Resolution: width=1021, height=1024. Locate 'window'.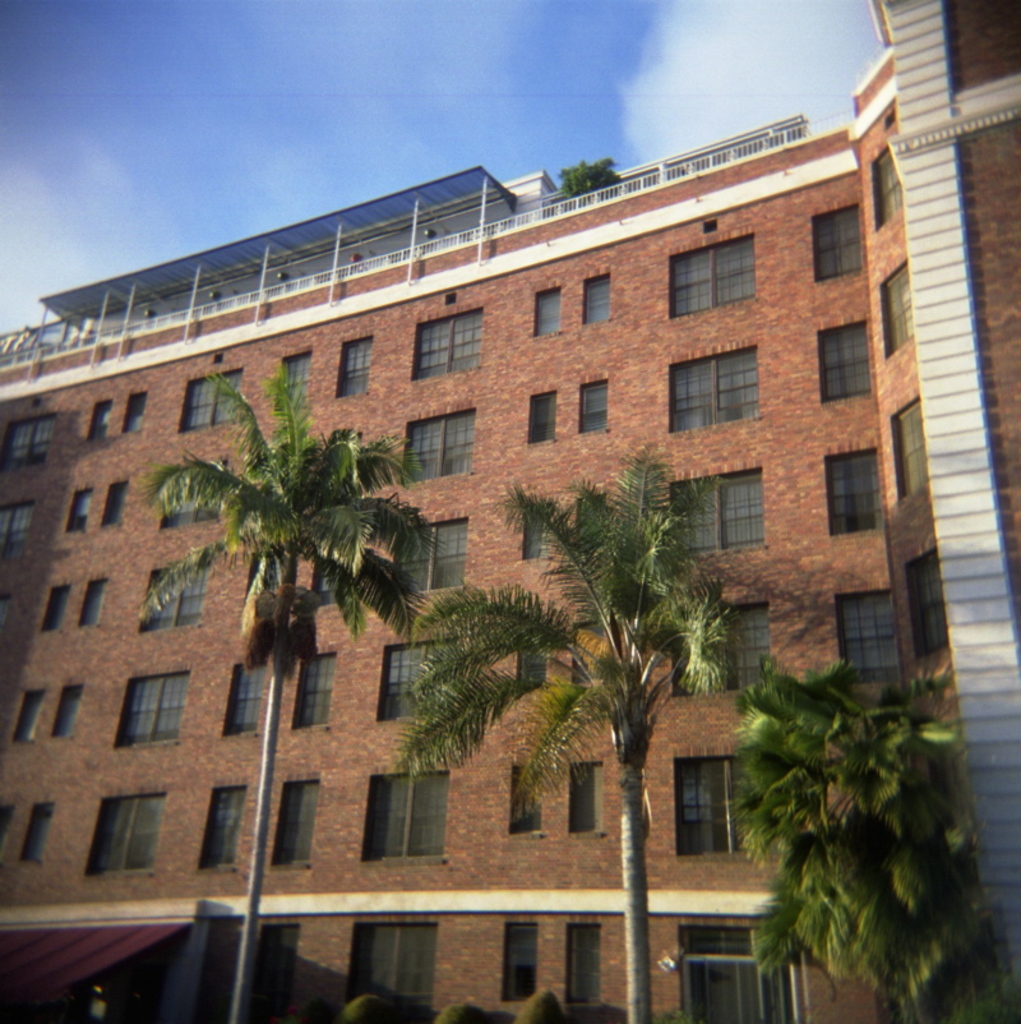
(x1=370, y1=628, x2=481, y2=727).
